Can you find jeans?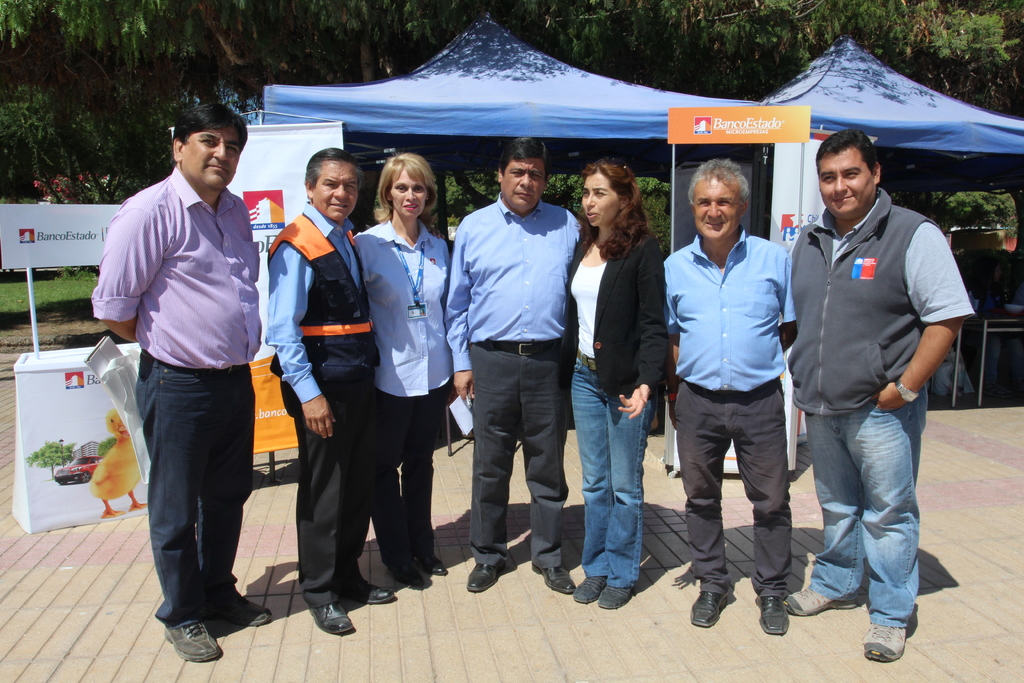
Yes, bounding box: [x1=803, y1=374, x2=928, y2=630].
